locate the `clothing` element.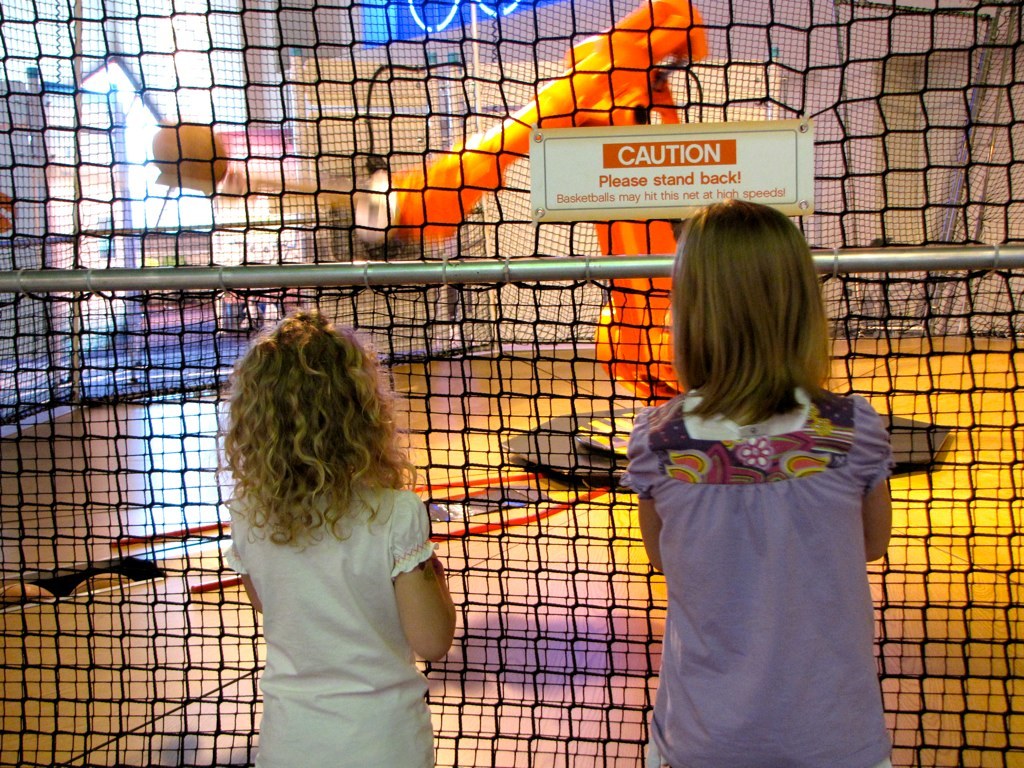
Element bbox: <bbox>614, 383, 898, 765</bbox>.
